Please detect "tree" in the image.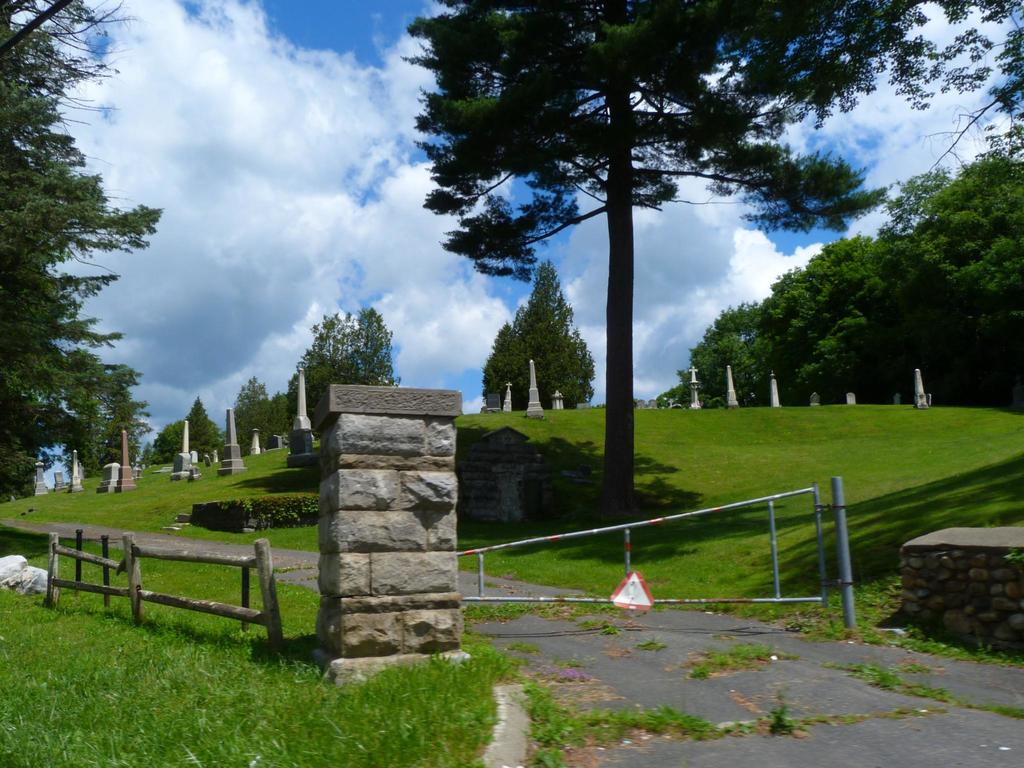
locate(0, 0, 166, 499).
